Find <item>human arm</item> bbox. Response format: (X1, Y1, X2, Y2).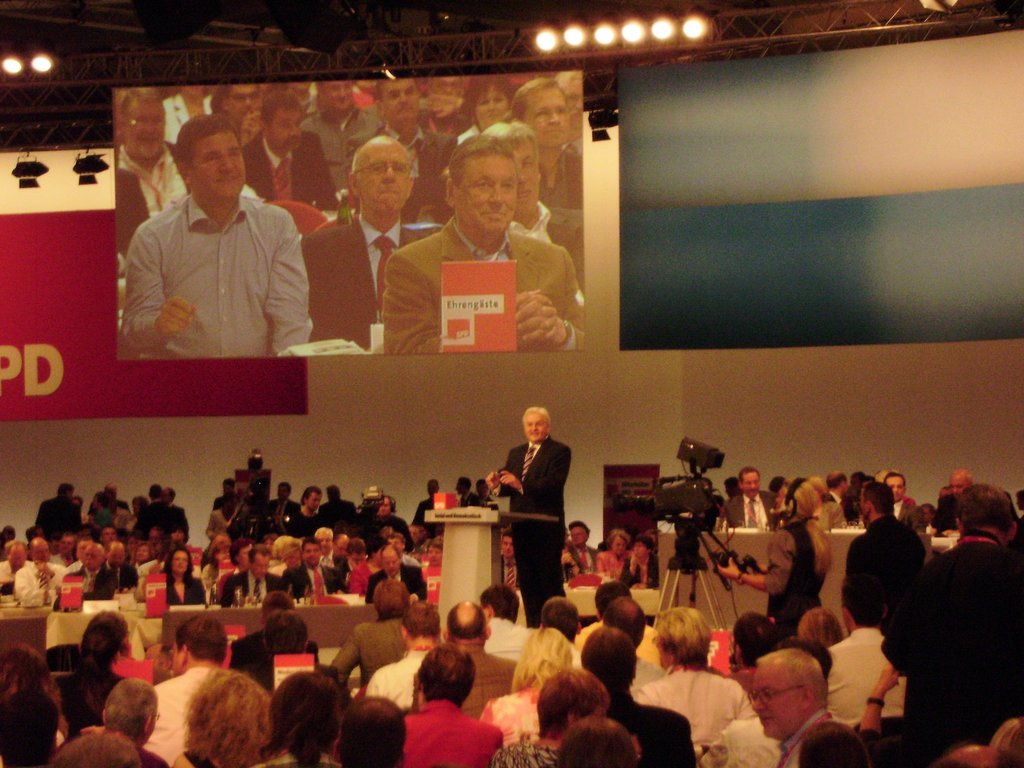
(328, 628, 364, 688).
